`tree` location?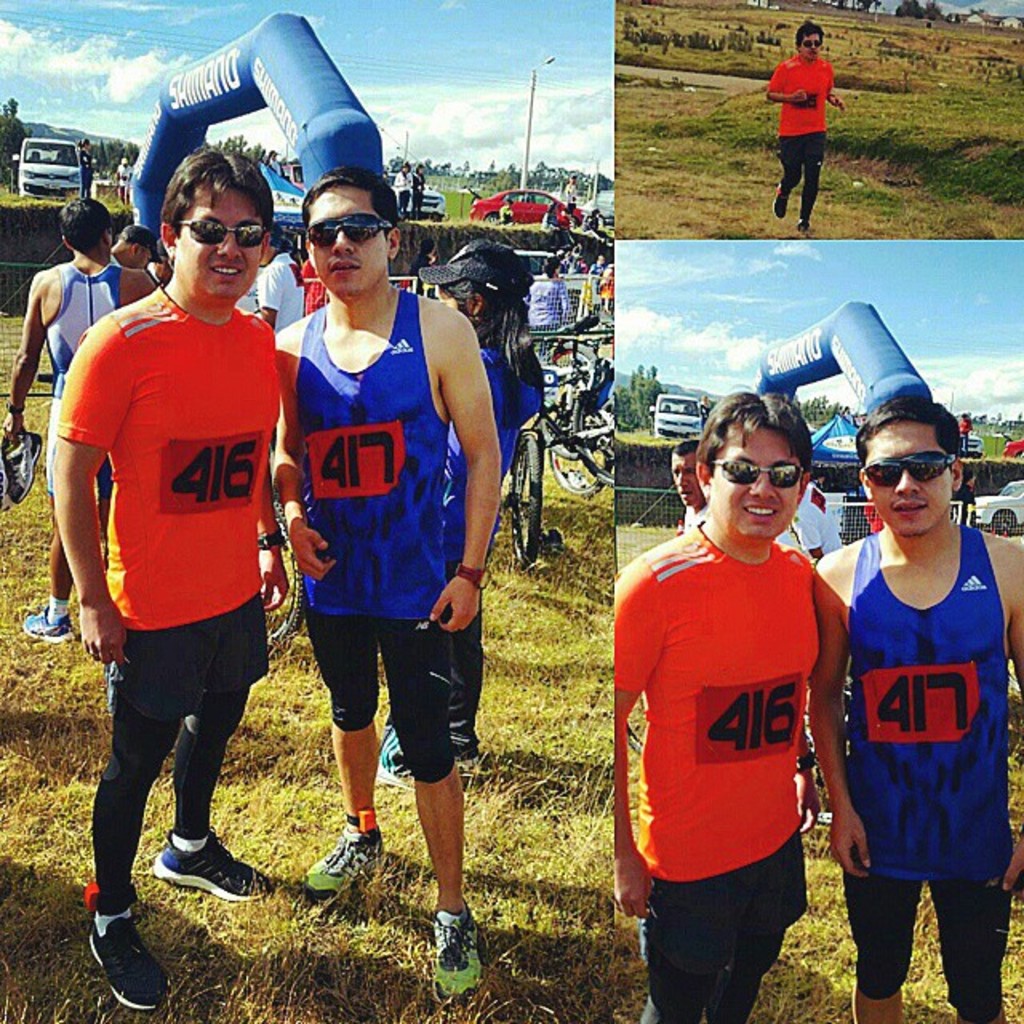
{"left": 926, "top": 0, "right": 944, "bottom": 18}
